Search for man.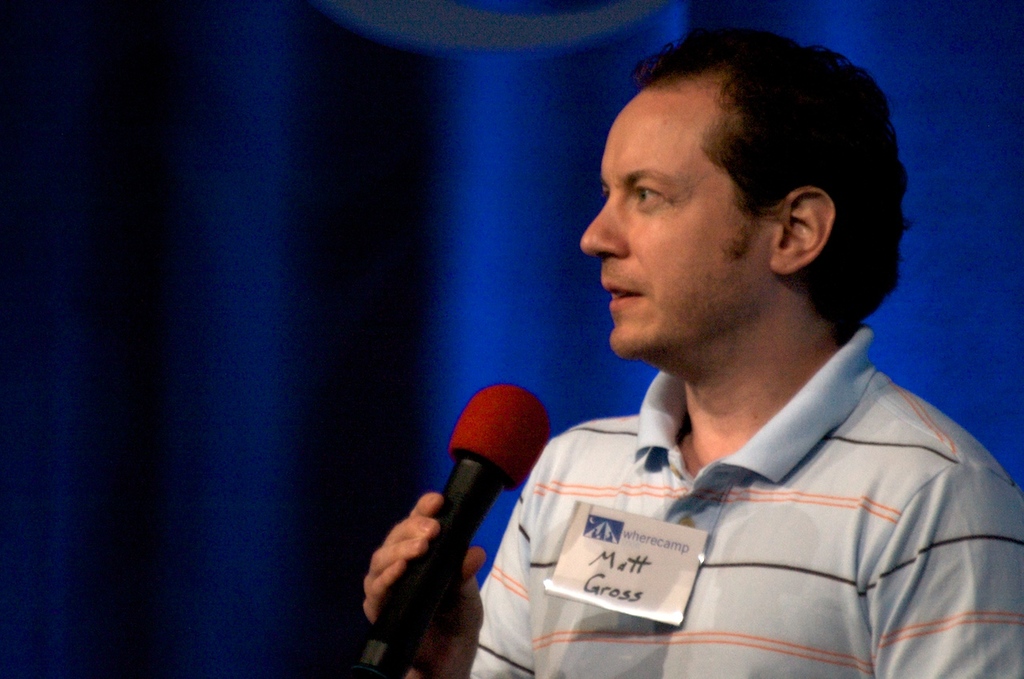
Found at (413, 84, 991, 678).
